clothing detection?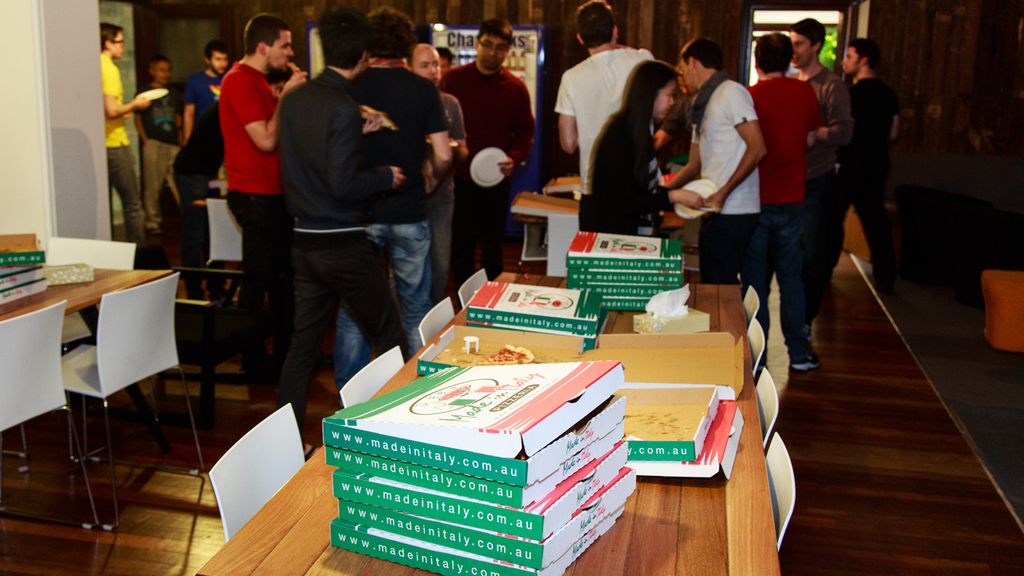
x1=803 y1=63 x2=845 y2=183
